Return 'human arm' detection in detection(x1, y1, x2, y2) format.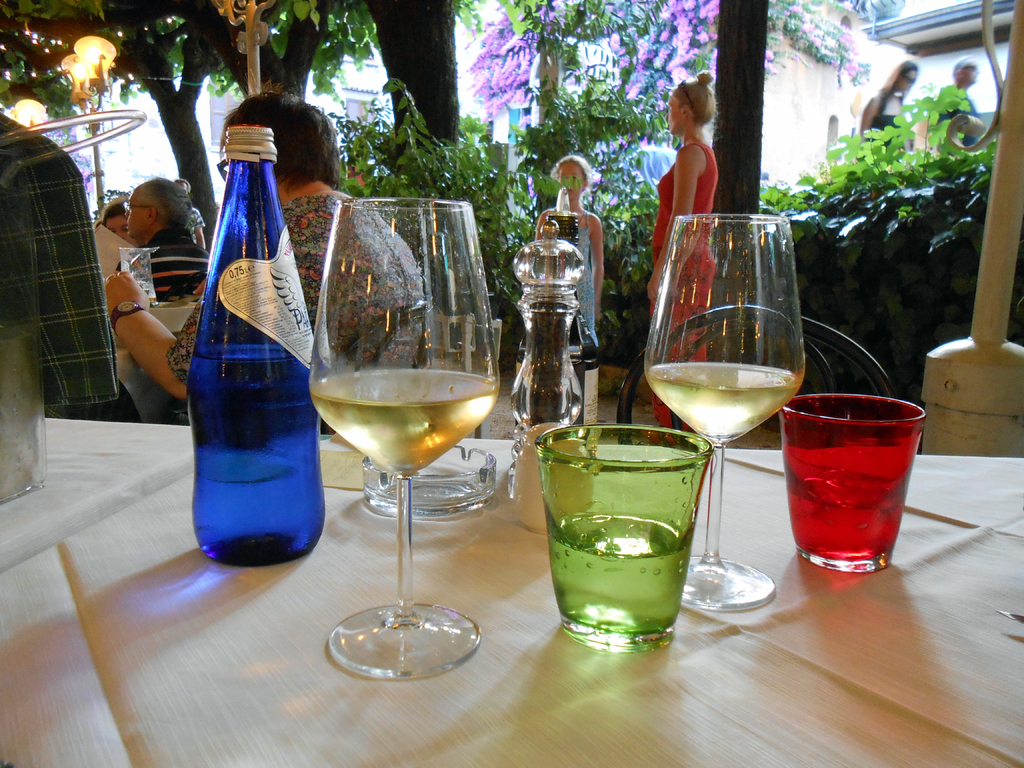
detection(104, 270, 204, 396).
